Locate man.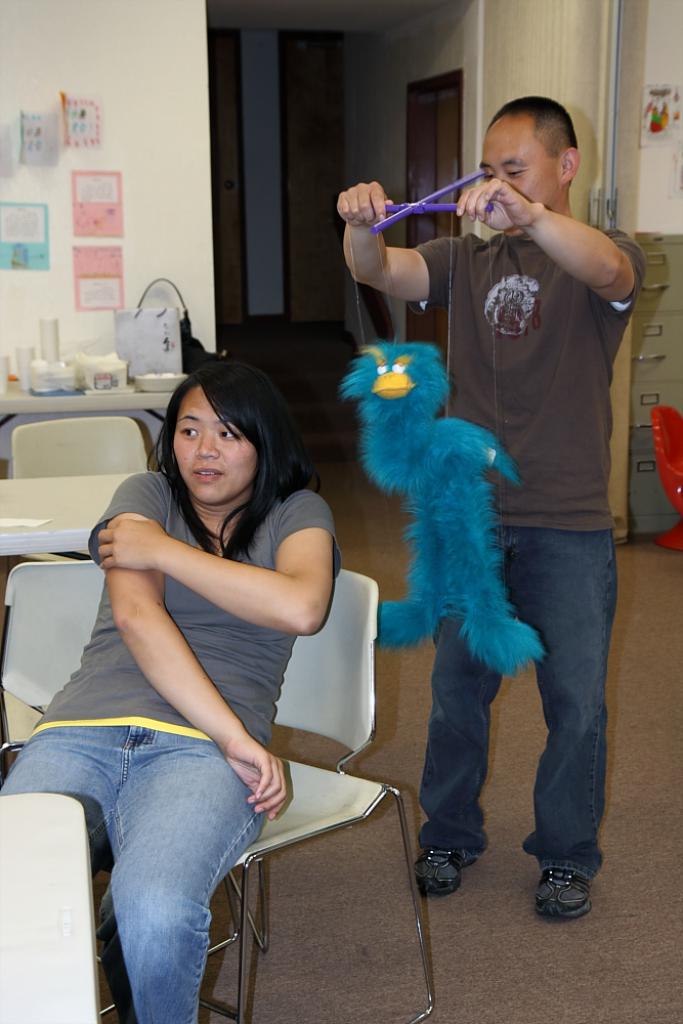
Bounding box: x1=338 y1=100 x2=651 y2=922.
